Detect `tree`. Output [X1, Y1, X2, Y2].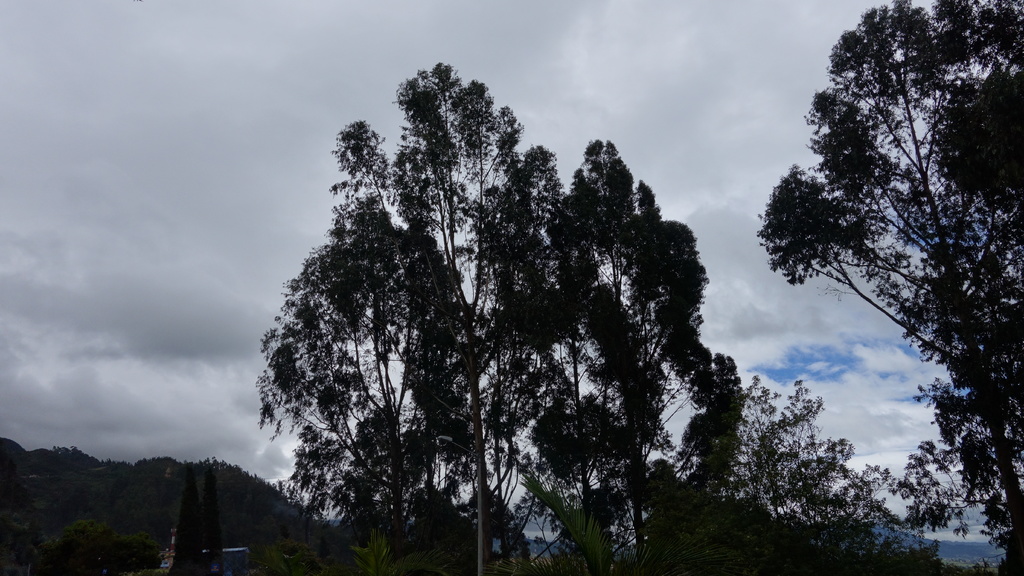
[257, 61, 710, 575].
